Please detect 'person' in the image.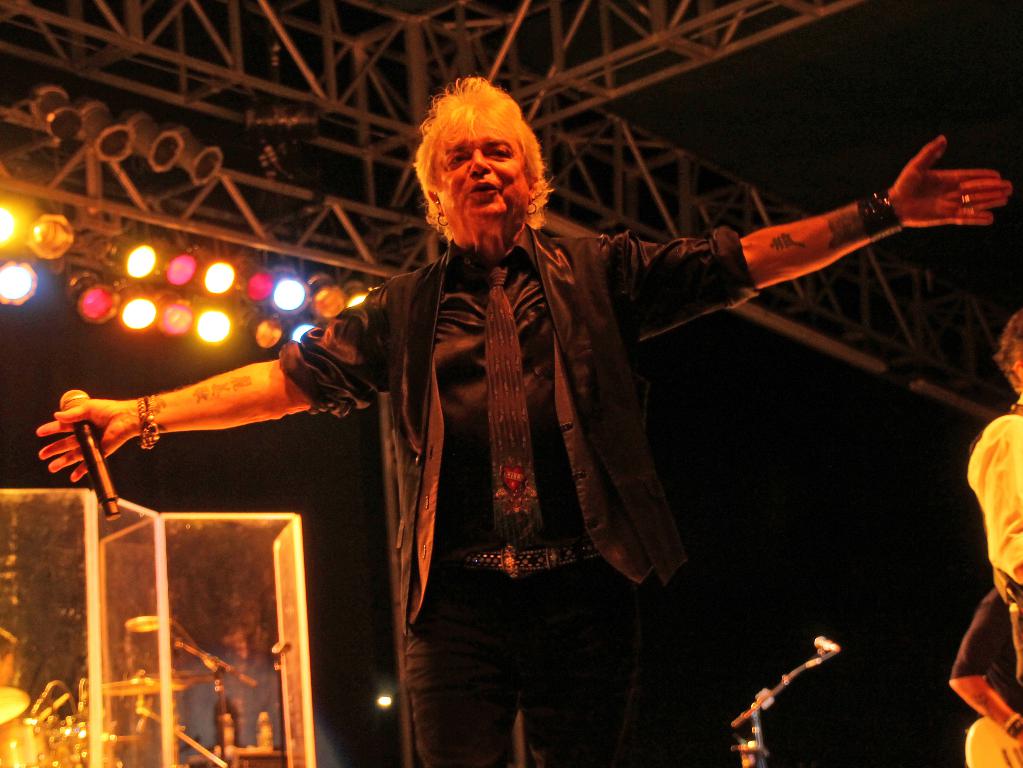
[x1=962, y1=310, x2=1022, y2=678].
